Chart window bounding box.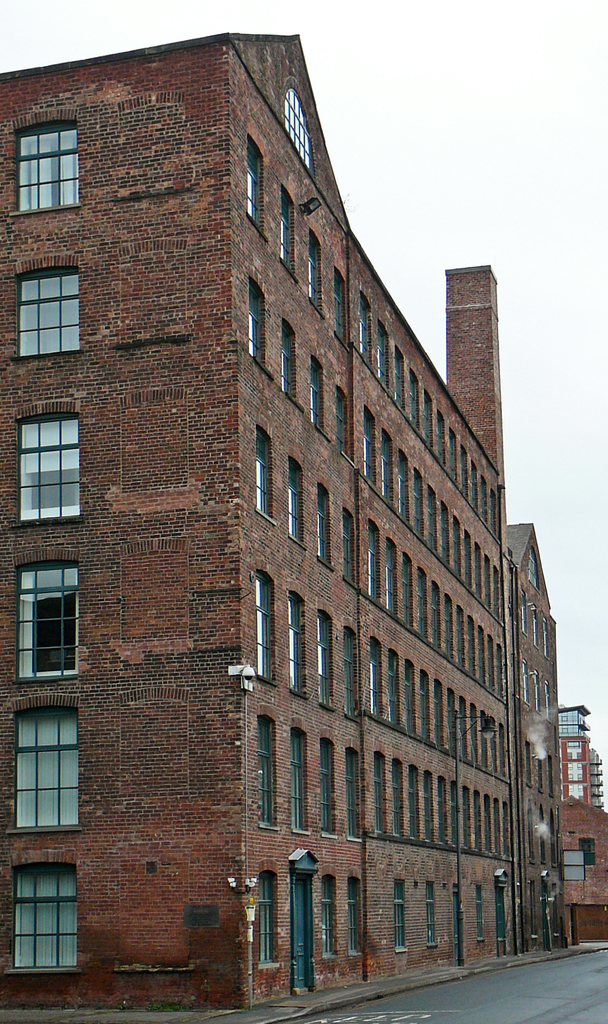
Charted: BBox(16, 410, 86, 525).
